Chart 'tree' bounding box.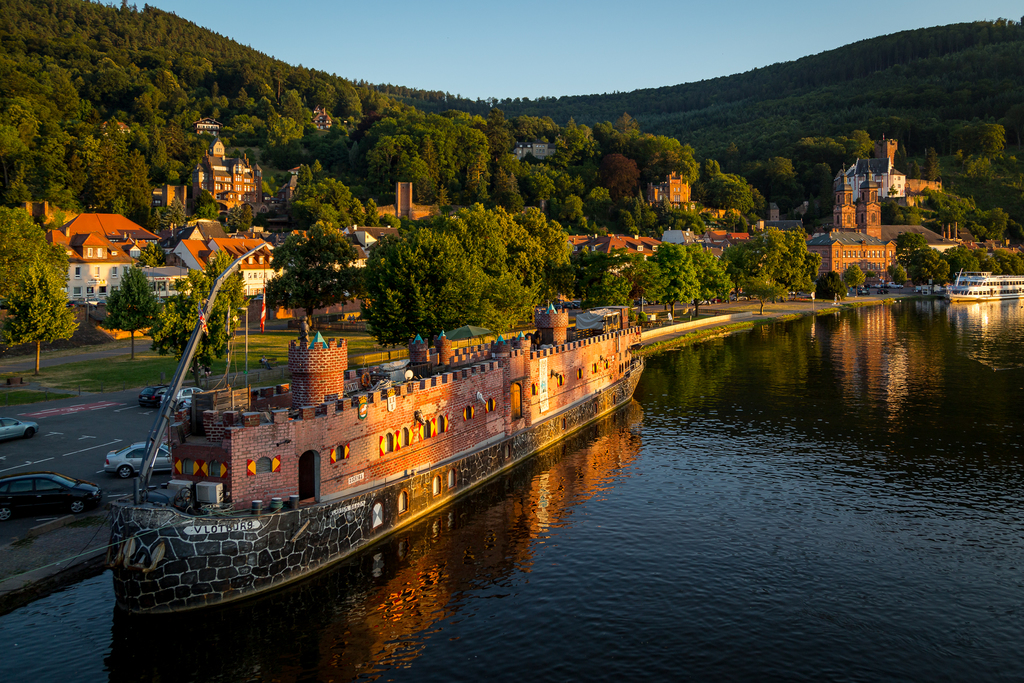
Charted: 622,251,677,309.
